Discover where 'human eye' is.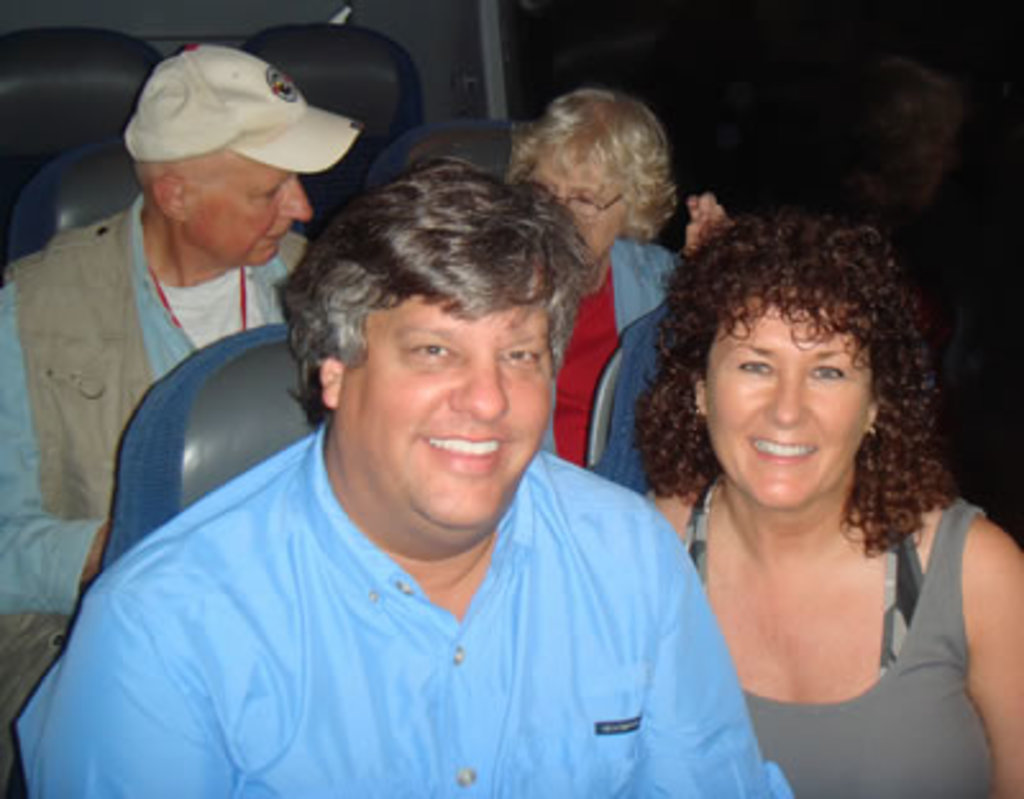
Discovered at (809, 359, 850, 384).
